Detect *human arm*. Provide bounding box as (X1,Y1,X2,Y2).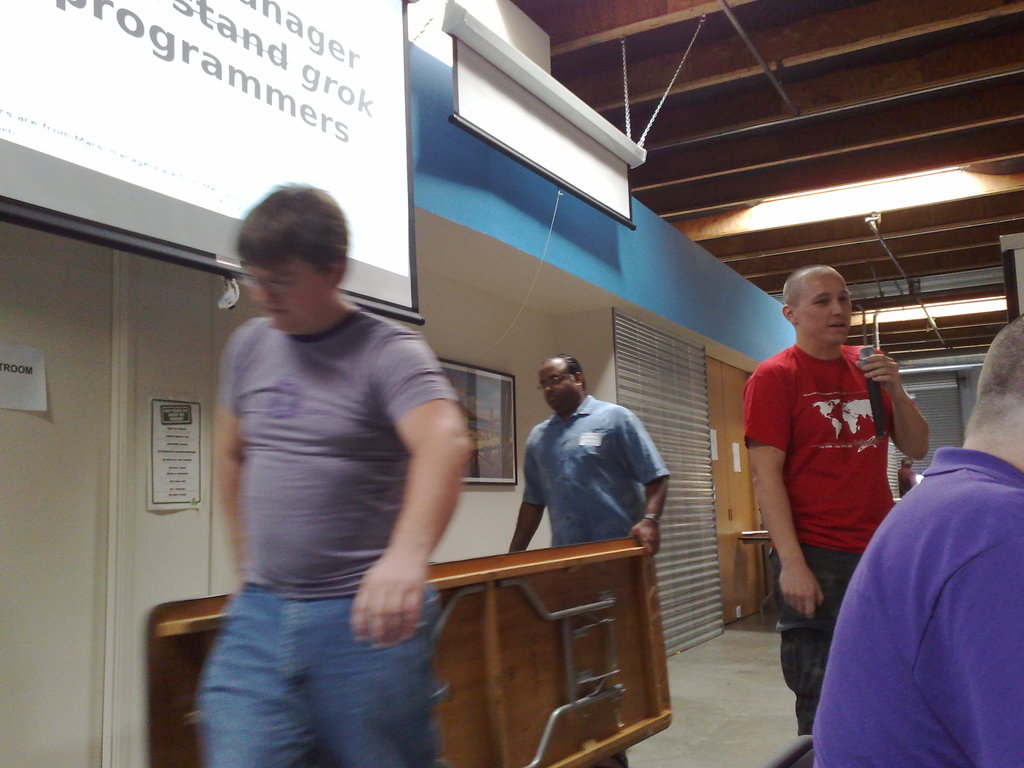
(866,351,940,464).
